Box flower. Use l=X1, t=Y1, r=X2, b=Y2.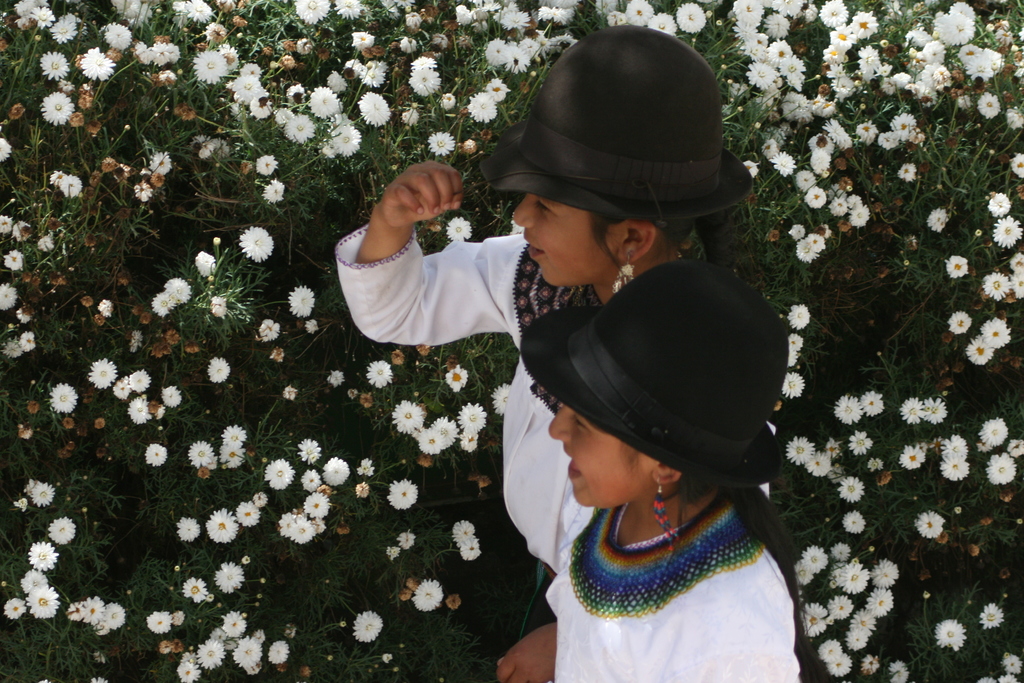
l=146, t=442, r=172, b=465.
